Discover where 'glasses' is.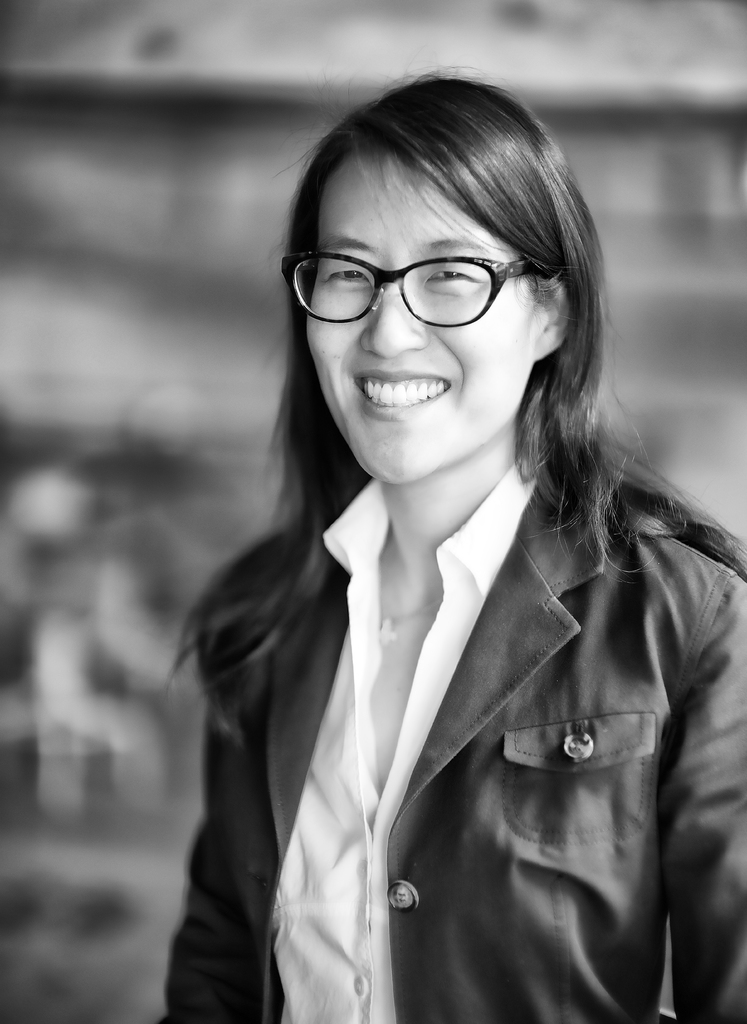
Discovered at 275,246,536,333.
